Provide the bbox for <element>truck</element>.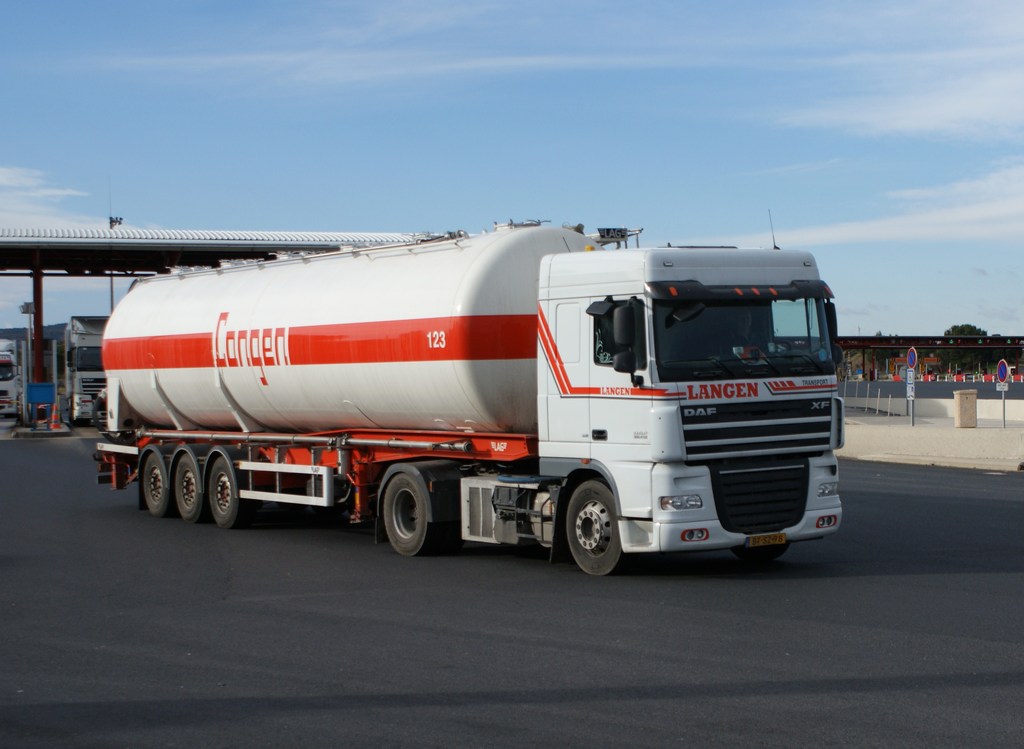
crop(95, 214, 853, 579).
